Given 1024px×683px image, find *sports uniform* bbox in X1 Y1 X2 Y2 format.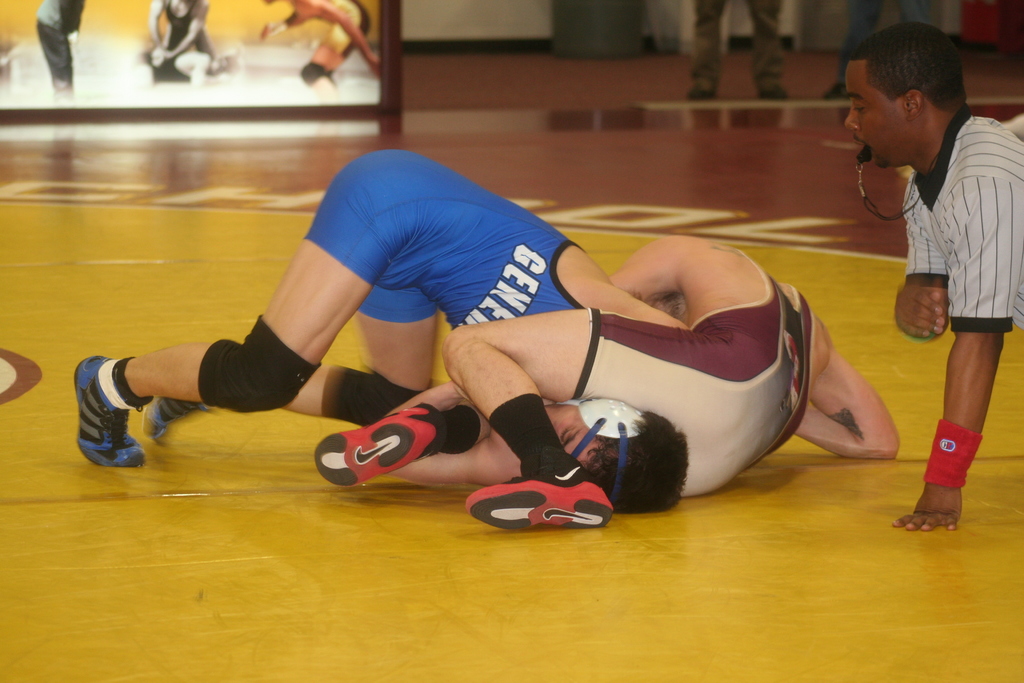
73 149 615 508.
